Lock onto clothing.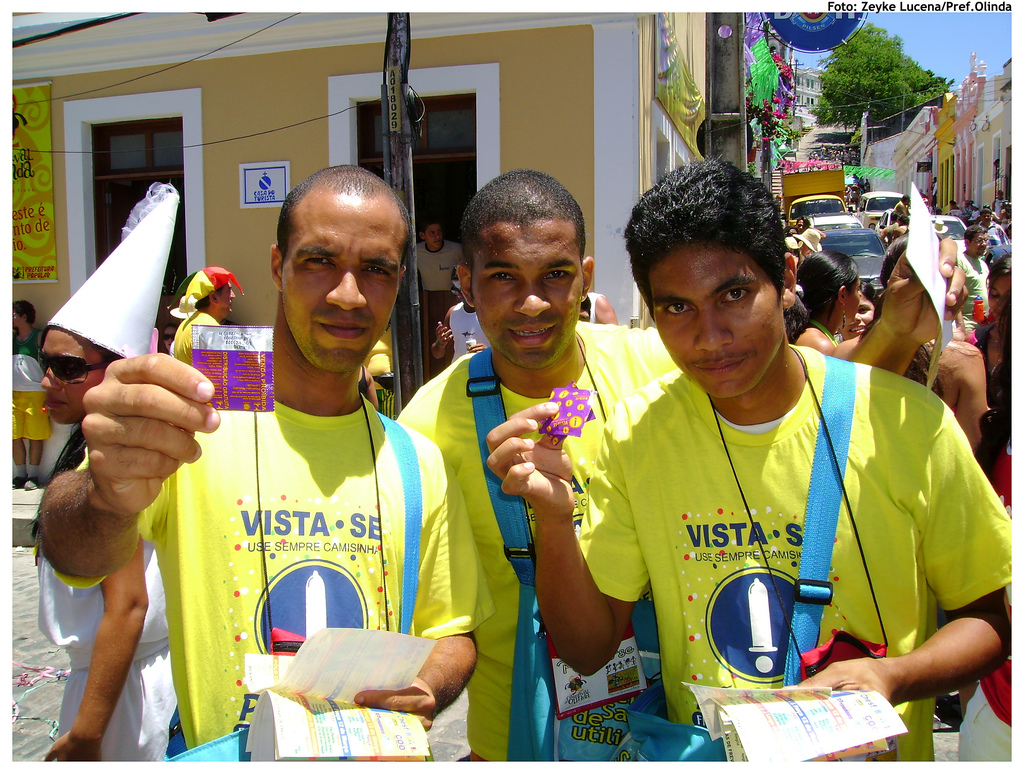
Locked: Rect(9, 326, 53, 438).
